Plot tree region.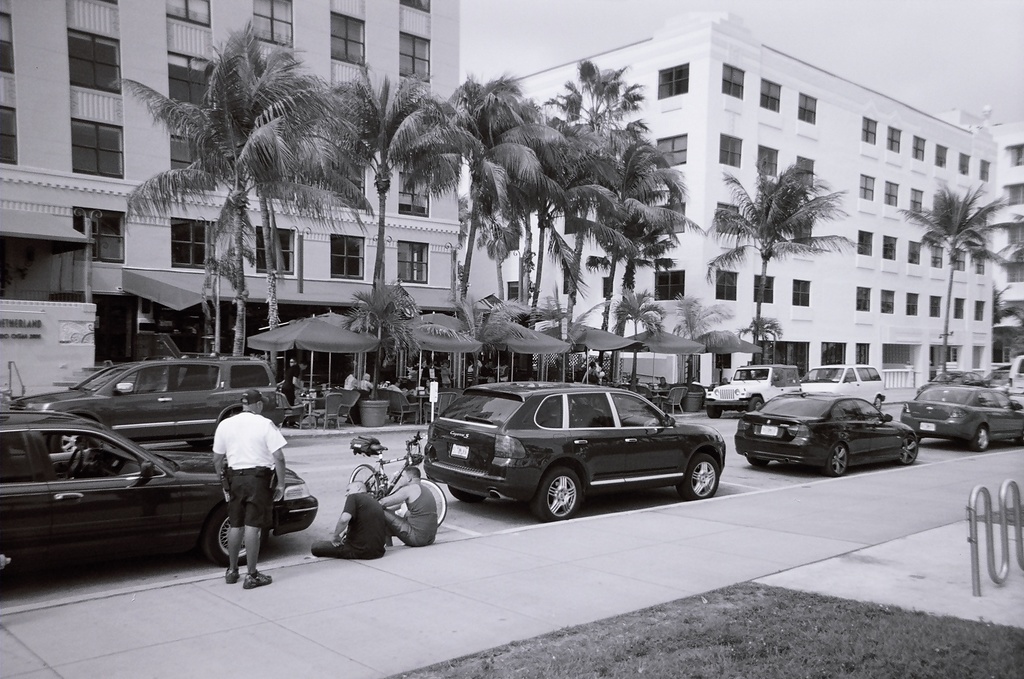
Plotted at left=706, top=151, right=864, bottom=349.
